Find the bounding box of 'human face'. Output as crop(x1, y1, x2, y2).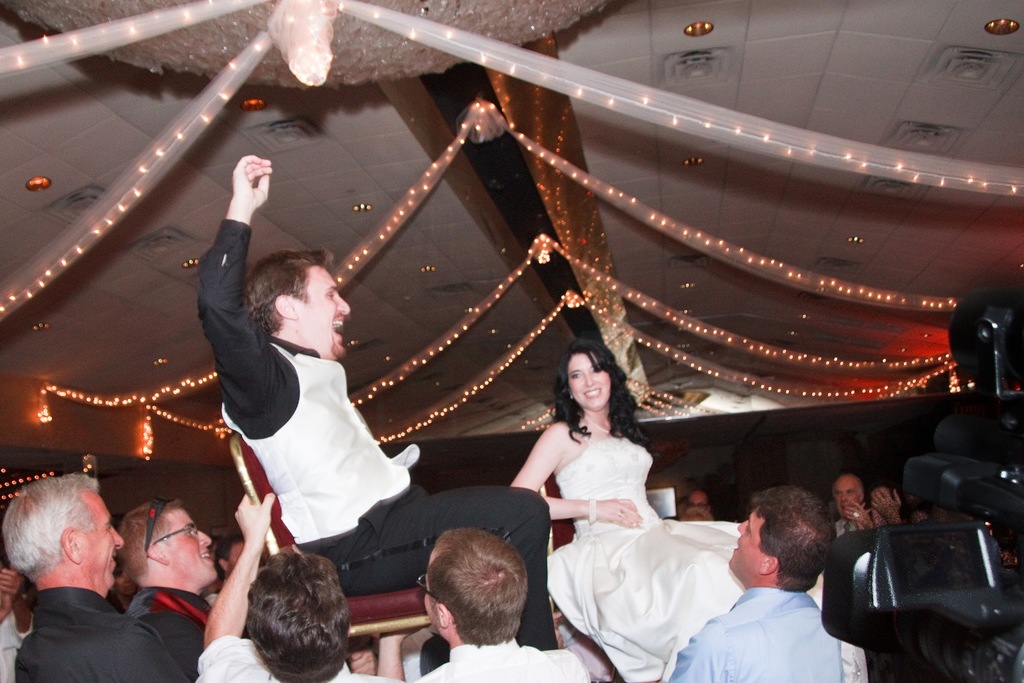
crop(163, 506, 216, 580).
